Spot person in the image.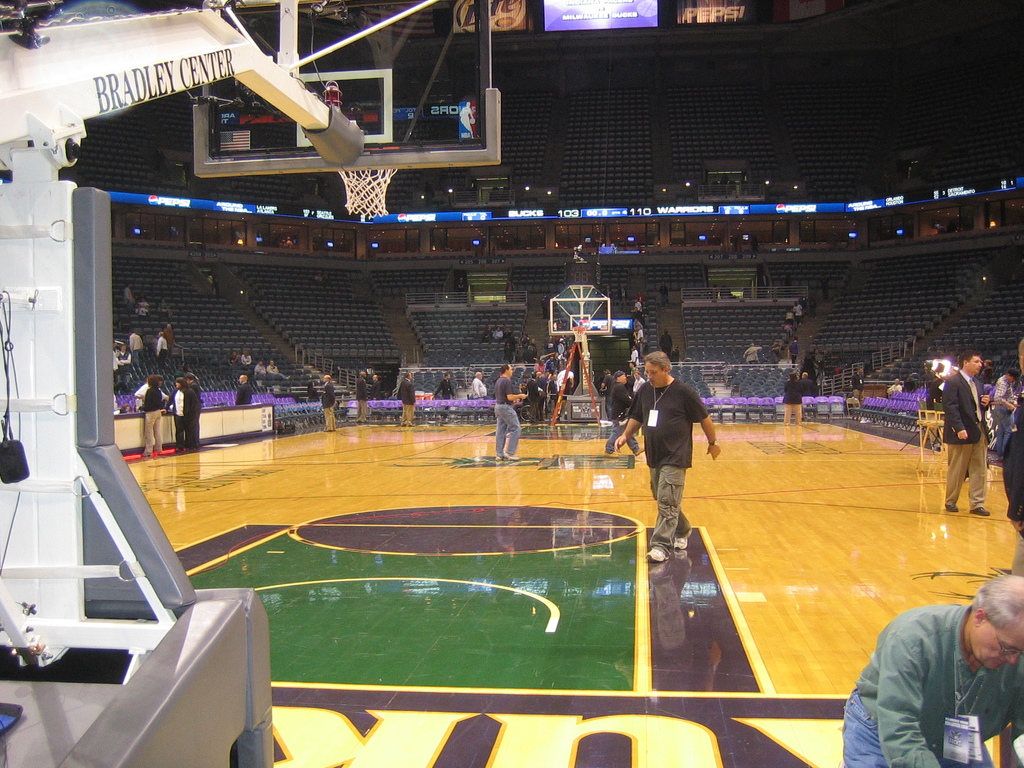
person found at select_region(795, 369, 817, 396).
